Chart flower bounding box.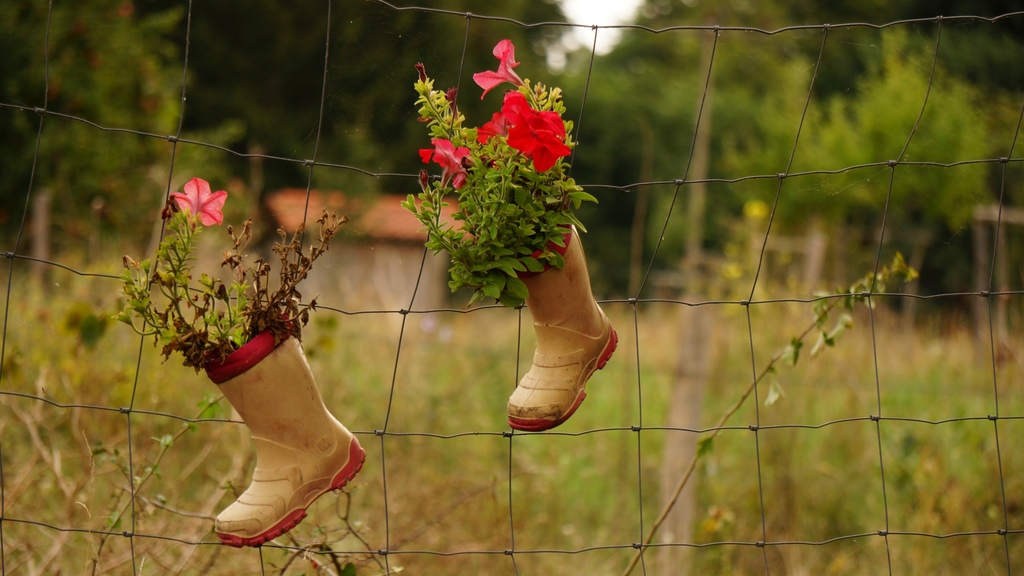
Charted: [x1=474, y1=109, x2=508, y2=147].
